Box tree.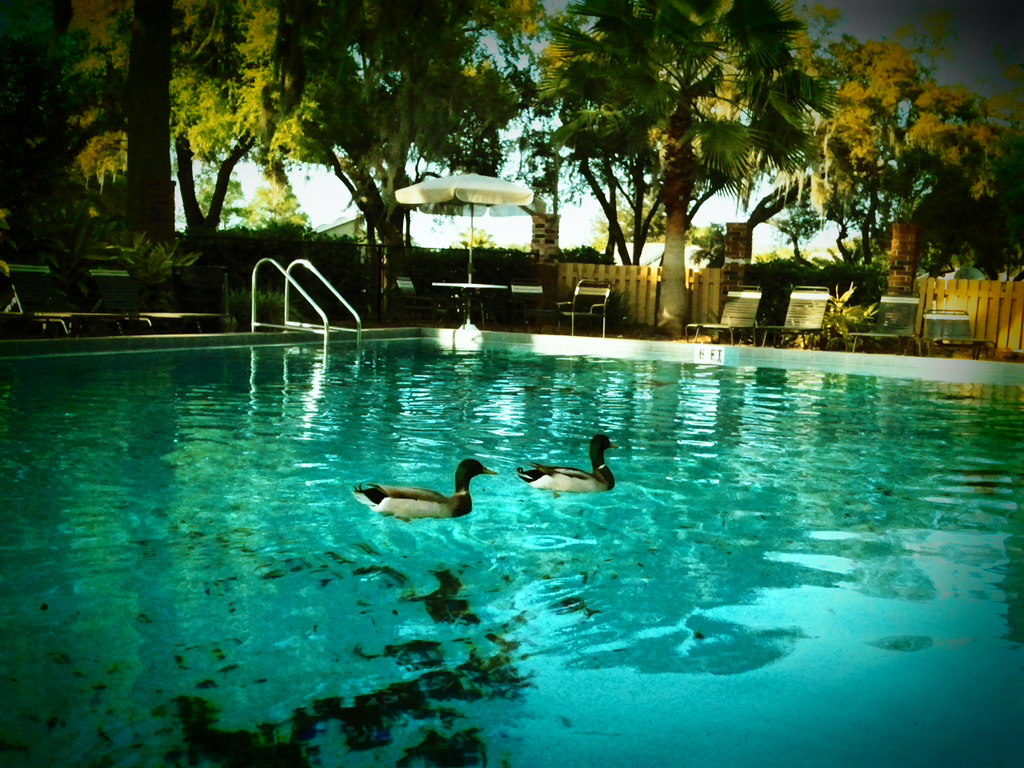
{"left": 593, "top": 191, "right": 728, "bottom": 270}.
